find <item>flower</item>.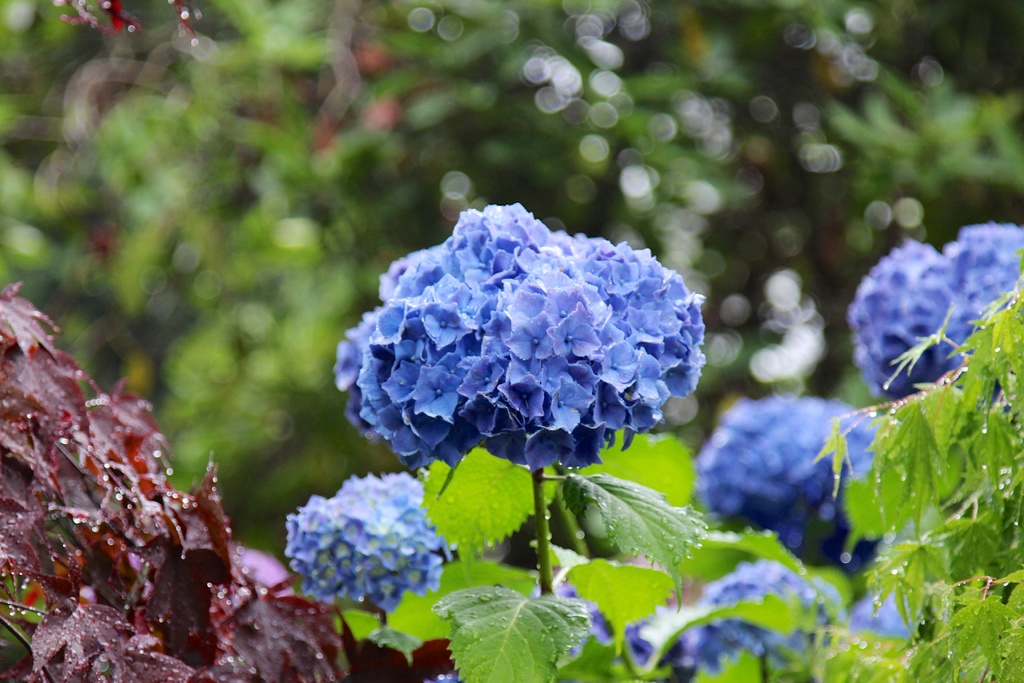
694:388:900:551.
